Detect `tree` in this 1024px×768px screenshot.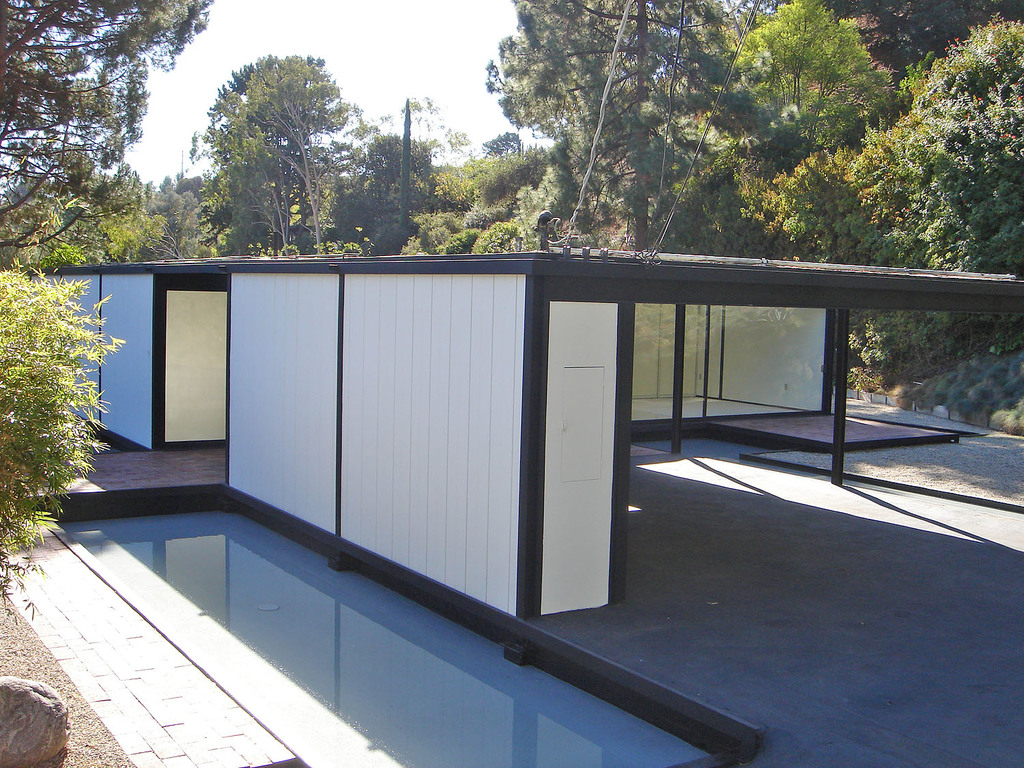
Detection: region(329, 95, 457, 261).
